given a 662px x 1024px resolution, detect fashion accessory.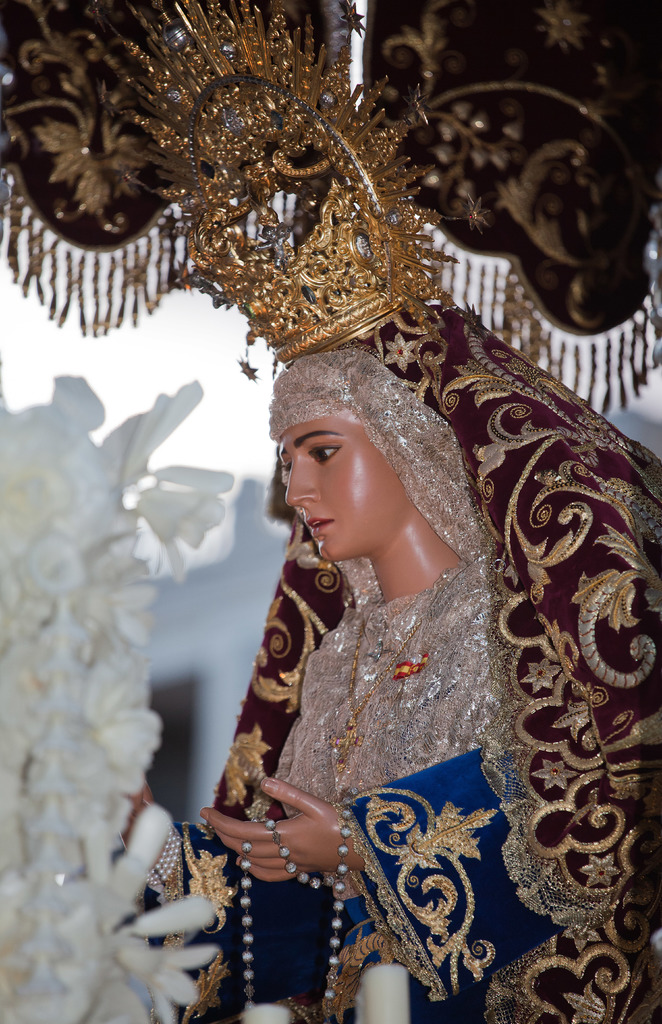
bbox(234, 792, 356, 1023).
